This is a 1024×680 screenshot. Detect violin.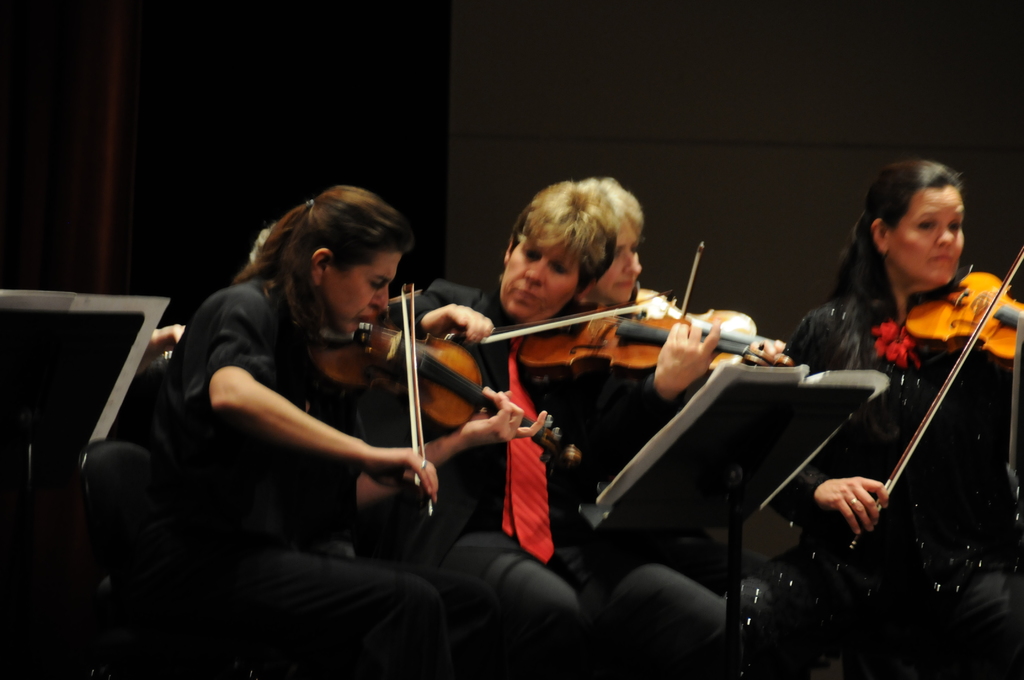
x1=633, y1=238, x2=755, y2=339.
